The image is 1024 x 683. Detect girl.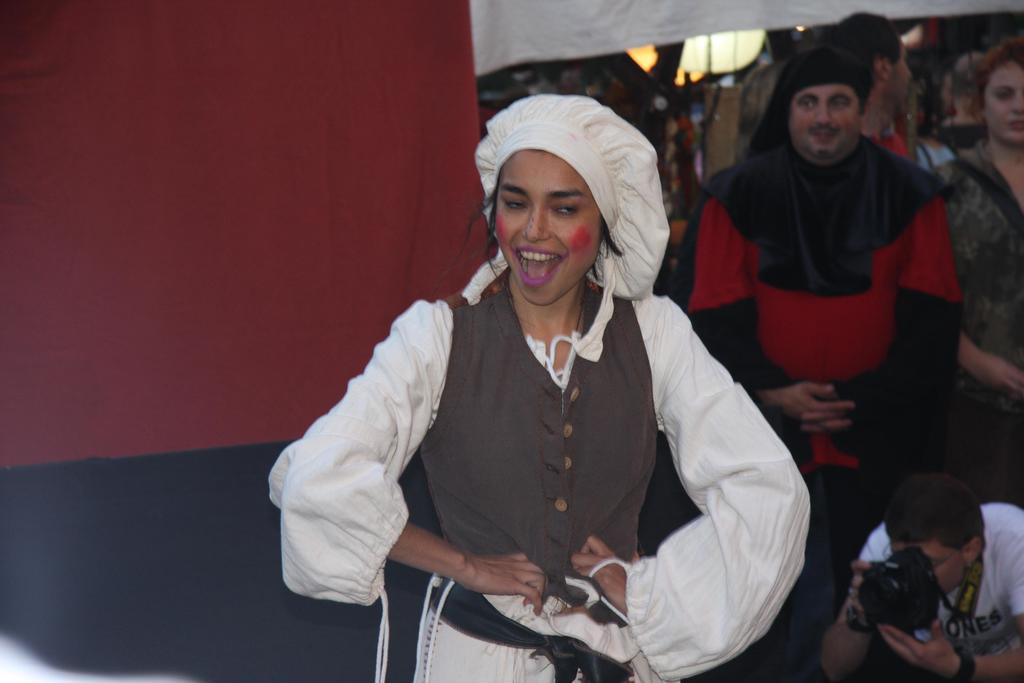
Detection: (left=262, top=90, right=809, bottom=682).
